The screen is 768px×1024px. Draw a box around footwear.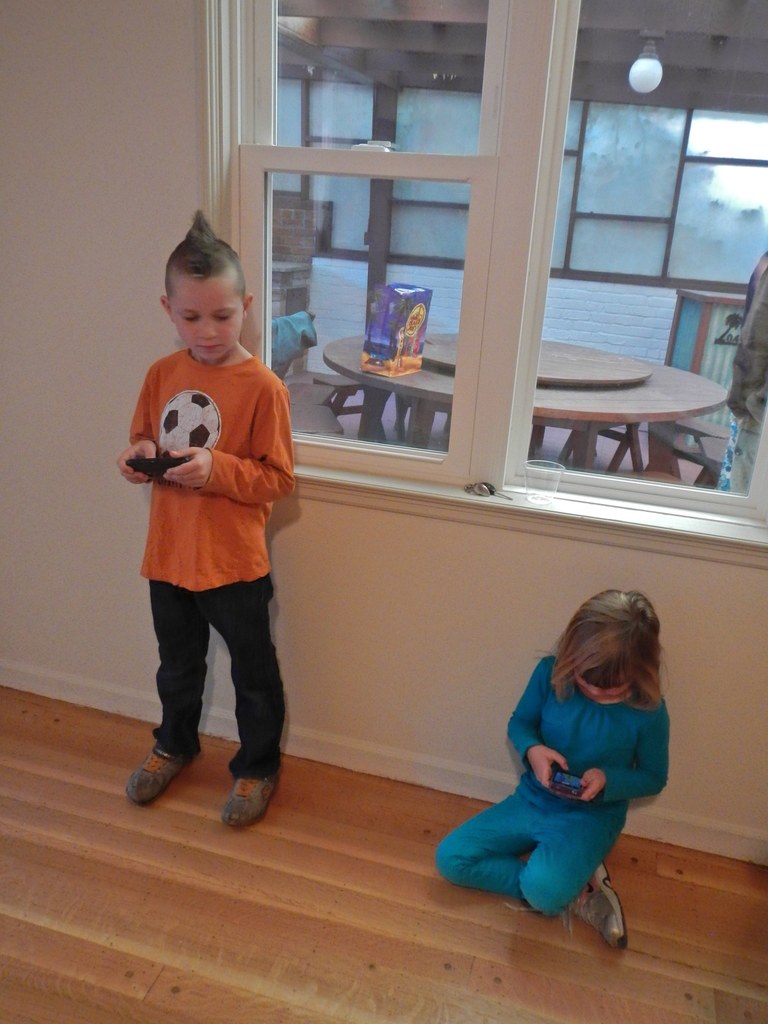
<bbox>499, 856, 632, 951</bbox>.
